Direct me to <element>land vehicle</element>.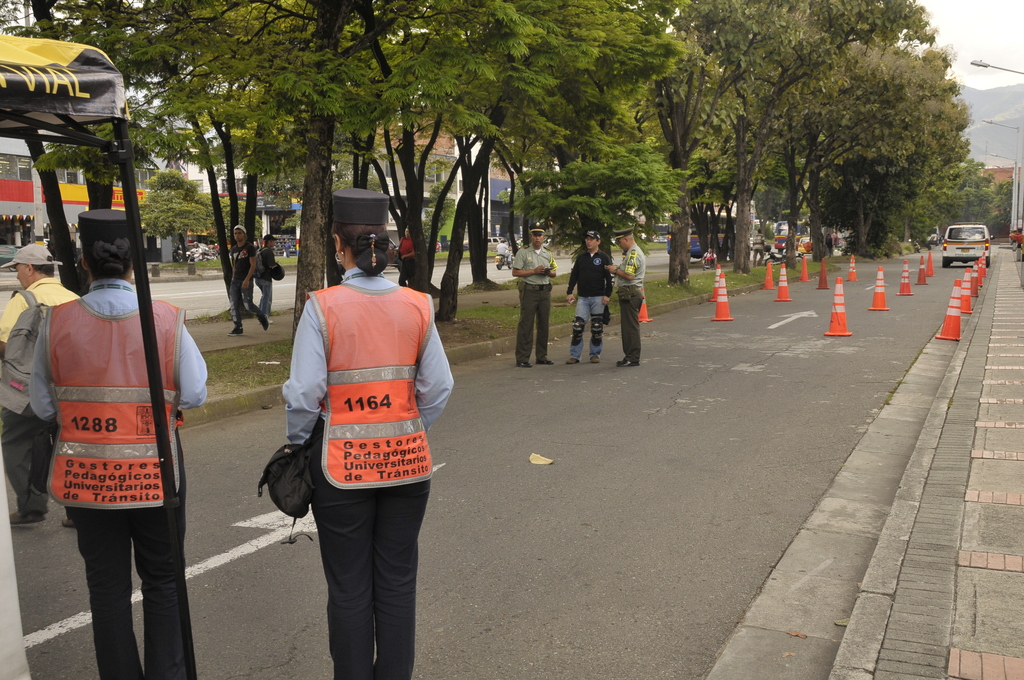
Direction: (left=750, top=218, right=805, bottom=251).
